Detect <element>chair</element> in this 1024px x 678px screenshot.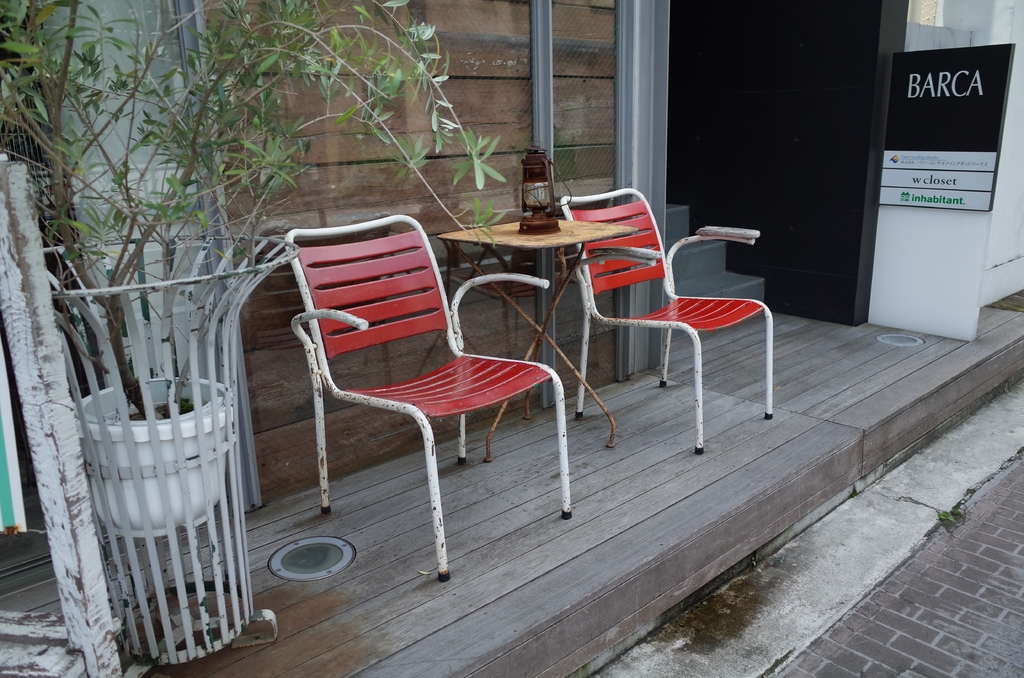
Detection: (x1=252, y1=190, x2=552, y2=598).
